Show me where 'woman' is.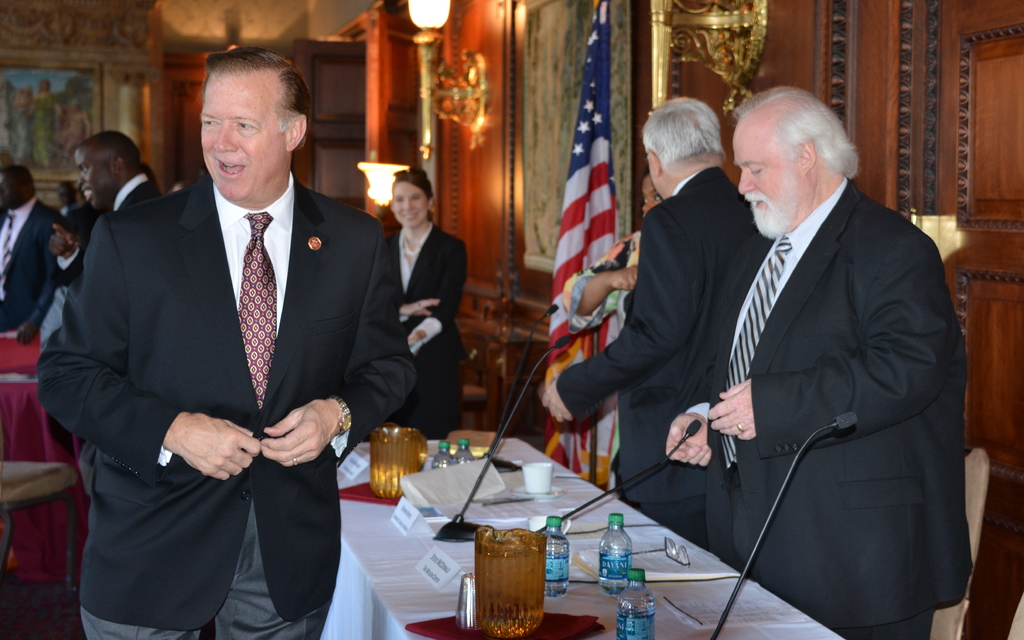
'woman' is at left=551, top=170, right=662, bottom=493.
